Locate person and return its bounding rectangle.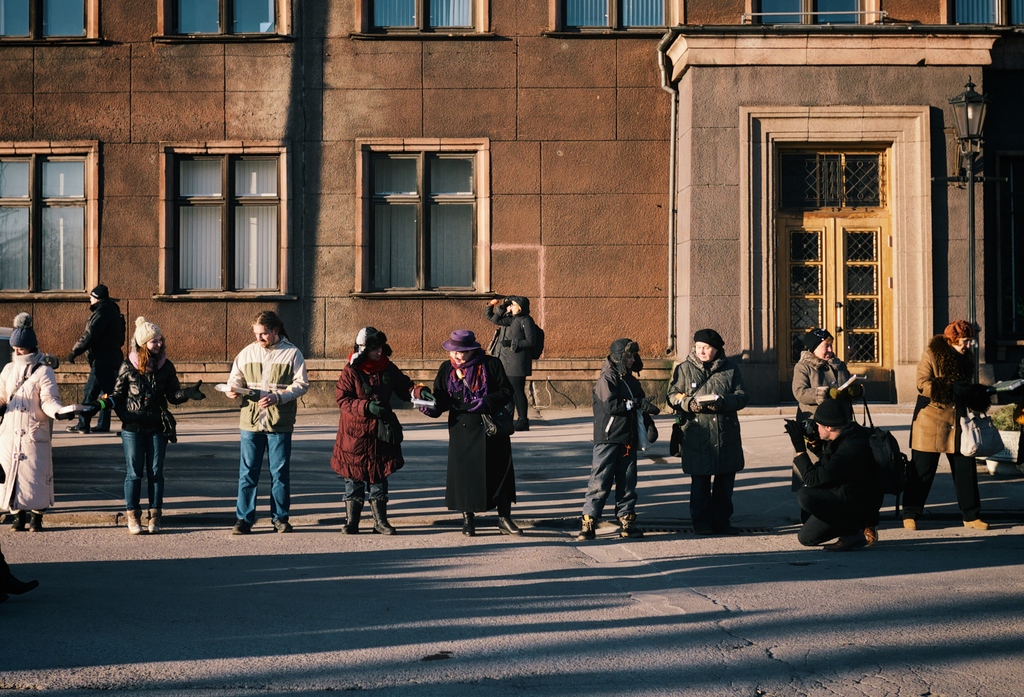
rect(569, 337, 669, 536).
